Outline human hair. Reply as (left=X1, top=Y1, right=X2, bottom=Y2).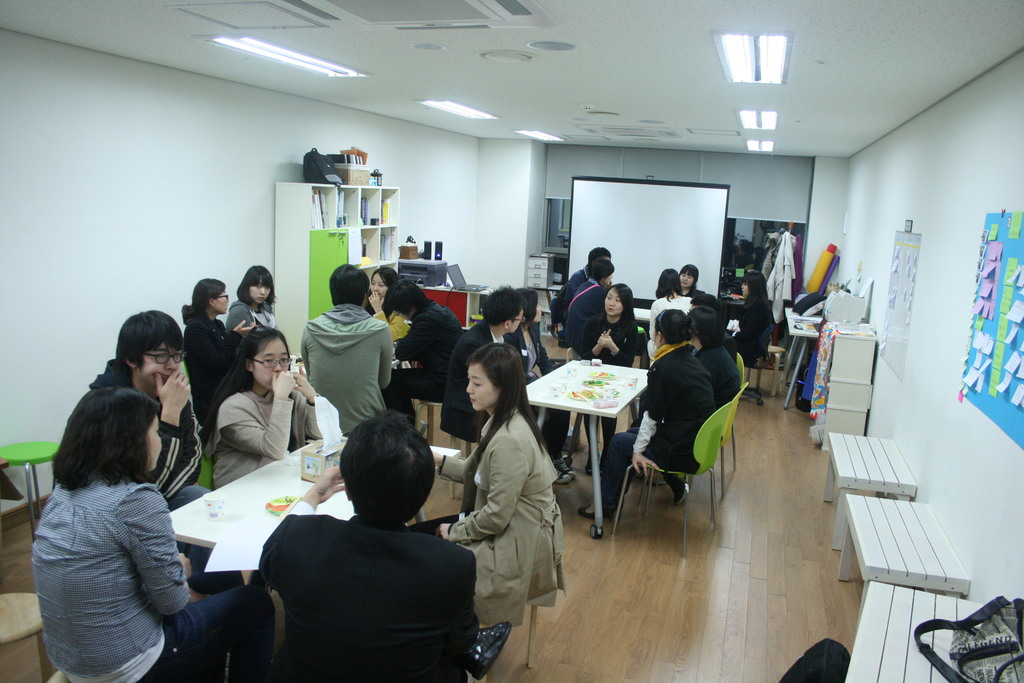
(left=113, top=308, right=184, bottom=372).
